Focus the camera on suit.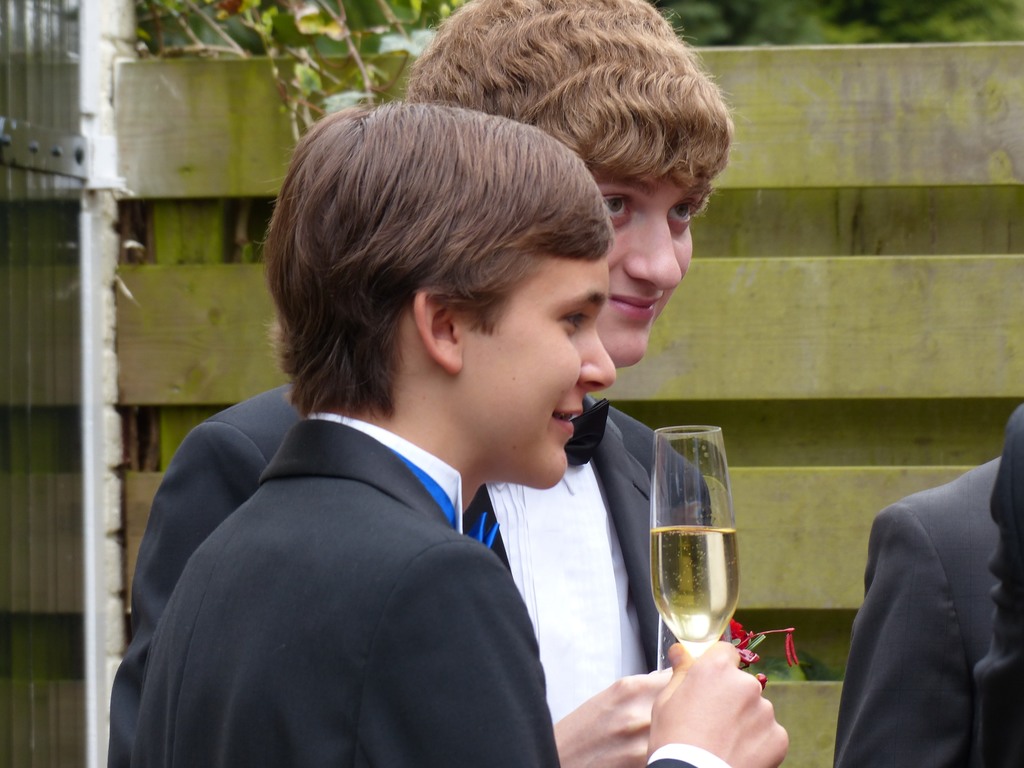
Focus region: Rect(847, 431, 1022, 765).
